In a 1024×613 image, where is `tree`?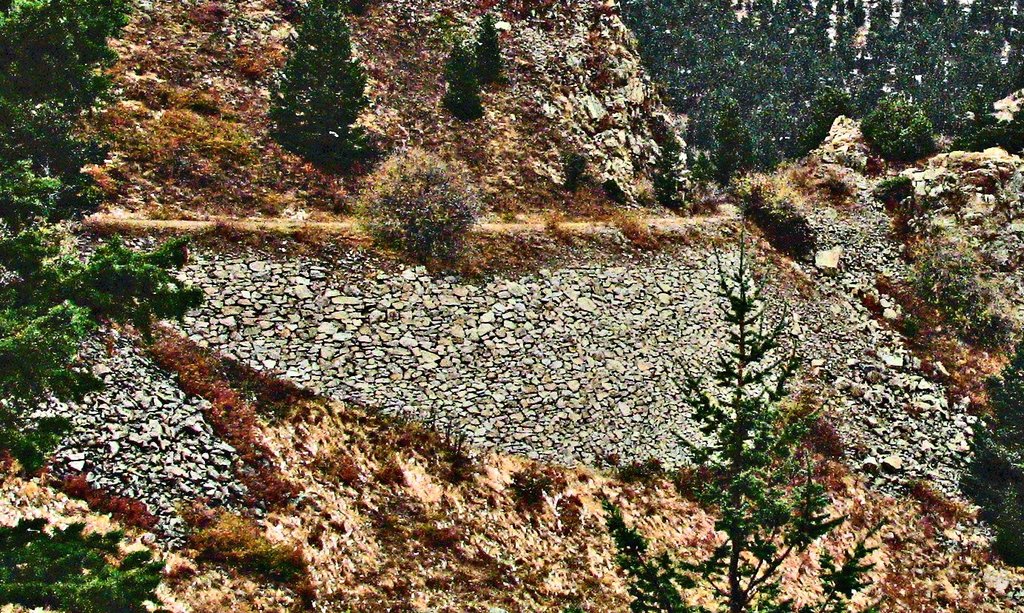
597,212,888,612.
